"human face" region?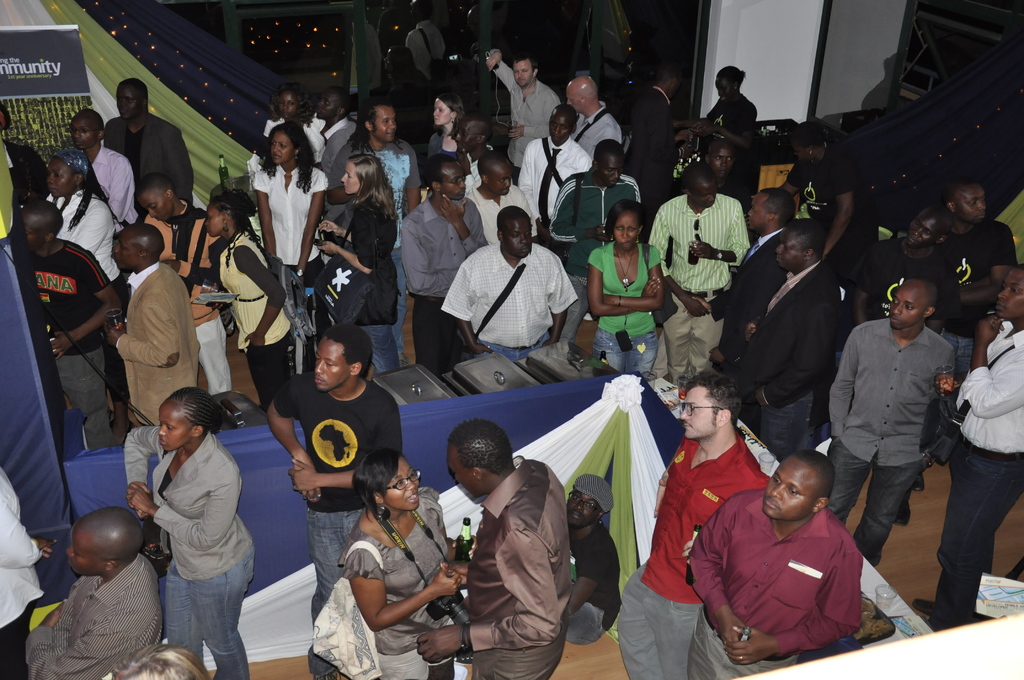
<region>268, 133, 298, 160</region>
